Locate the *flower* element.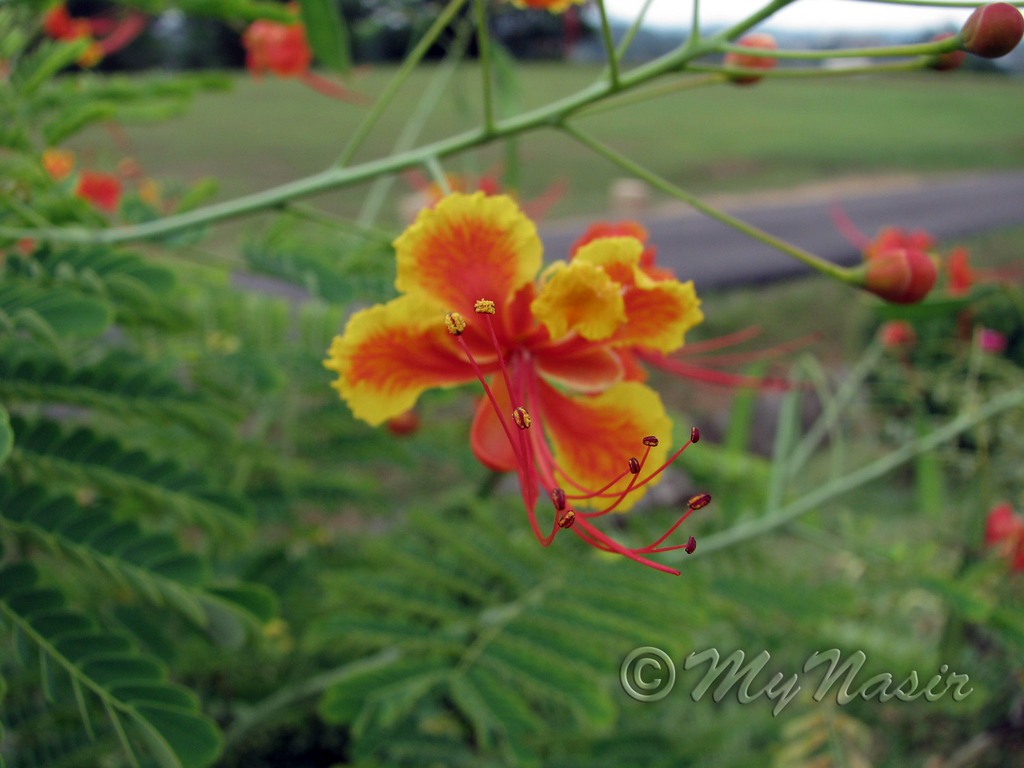
Element bbox: 331/186/710/582.
